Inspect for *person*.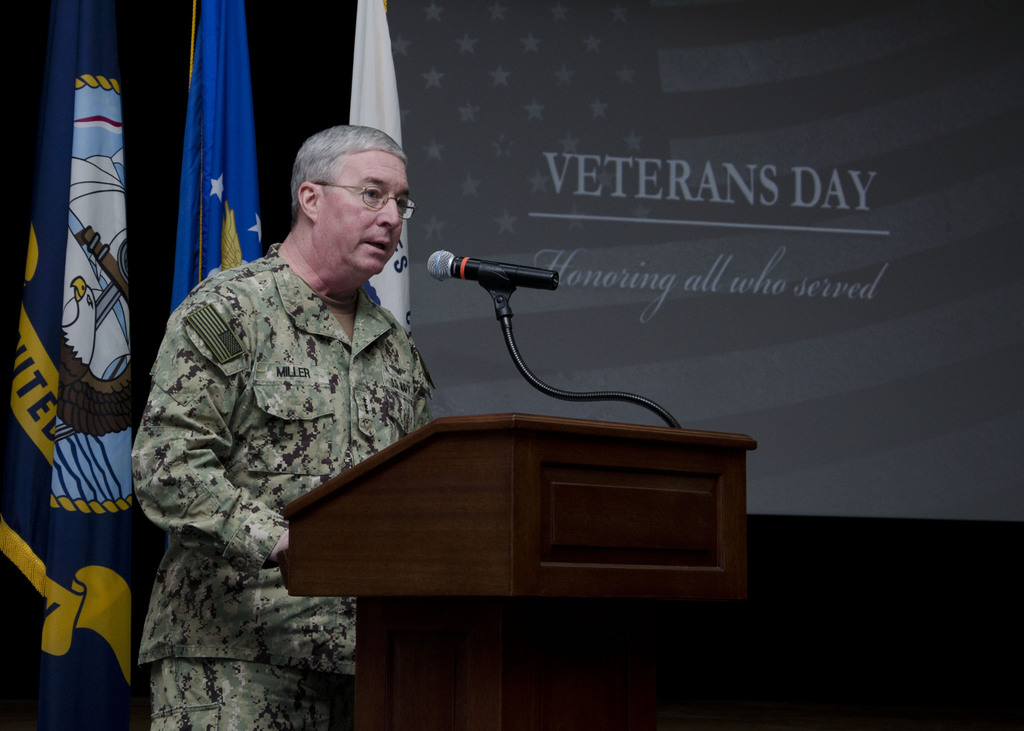
Inspection: (left=152, top=116, right=461, bottom=670).
